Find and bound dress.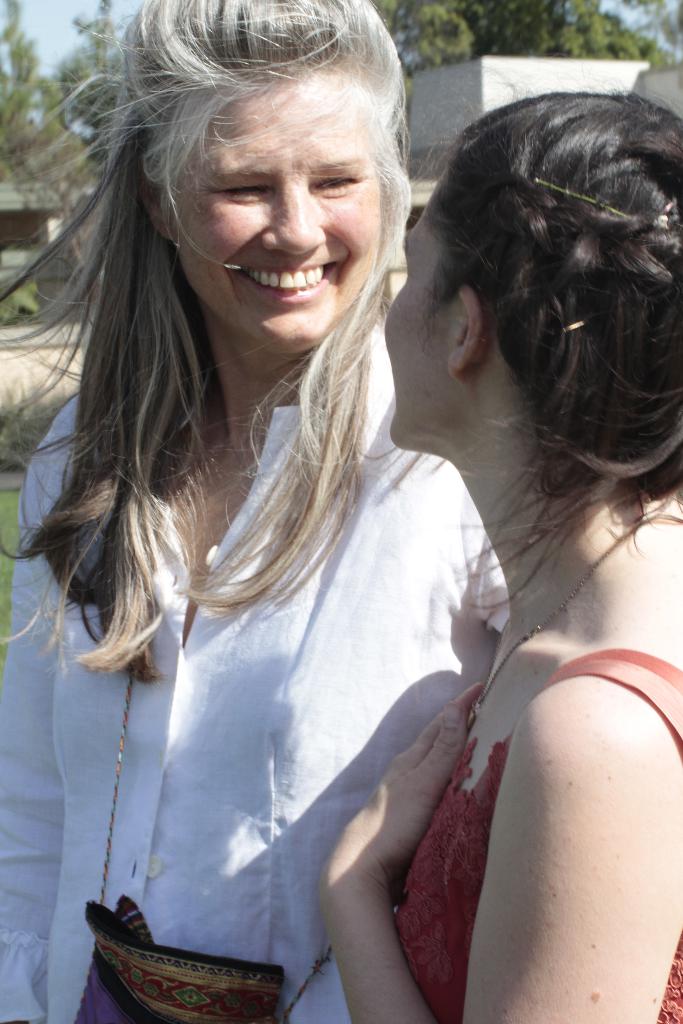
Bound: [0,312,509,1023].
